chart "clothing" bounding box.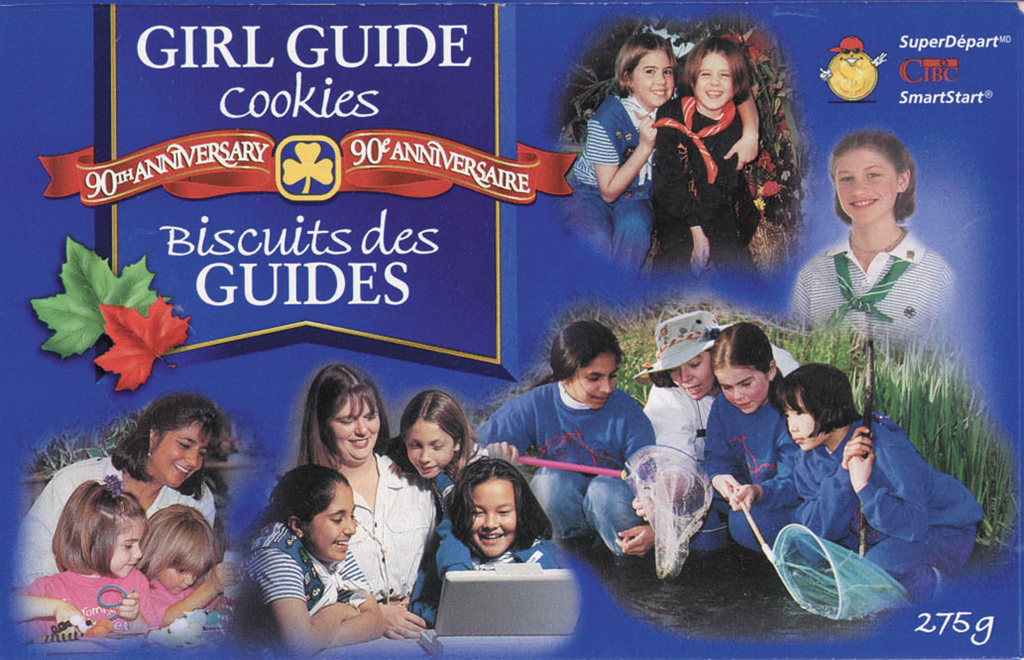
Charted: (413,523,557,623).
